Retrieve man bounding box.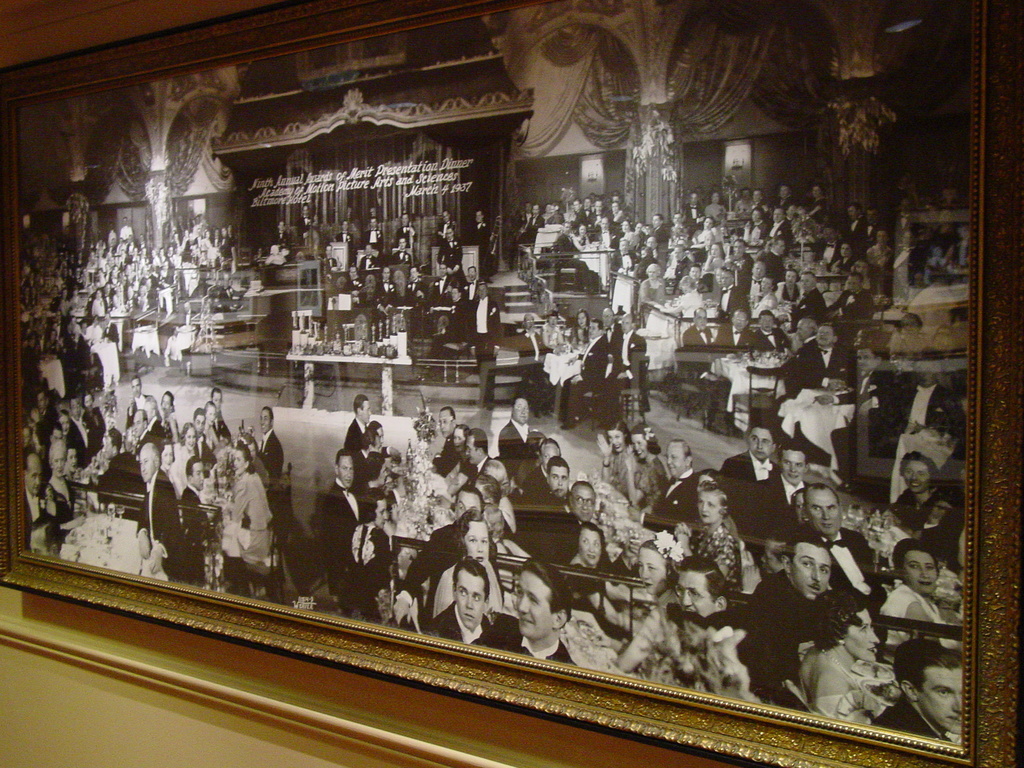
Bounding box: [787, 481, 890, 644].
